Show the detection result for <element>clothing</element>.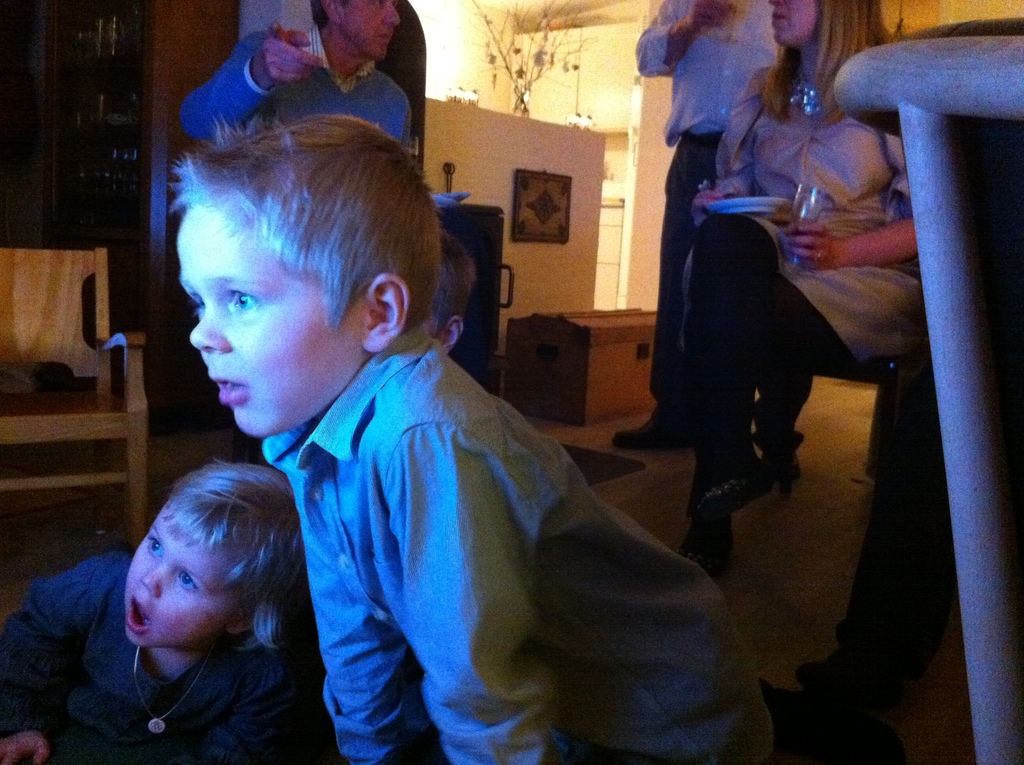
x1=680 y1=51 x2=932 y2=468.
